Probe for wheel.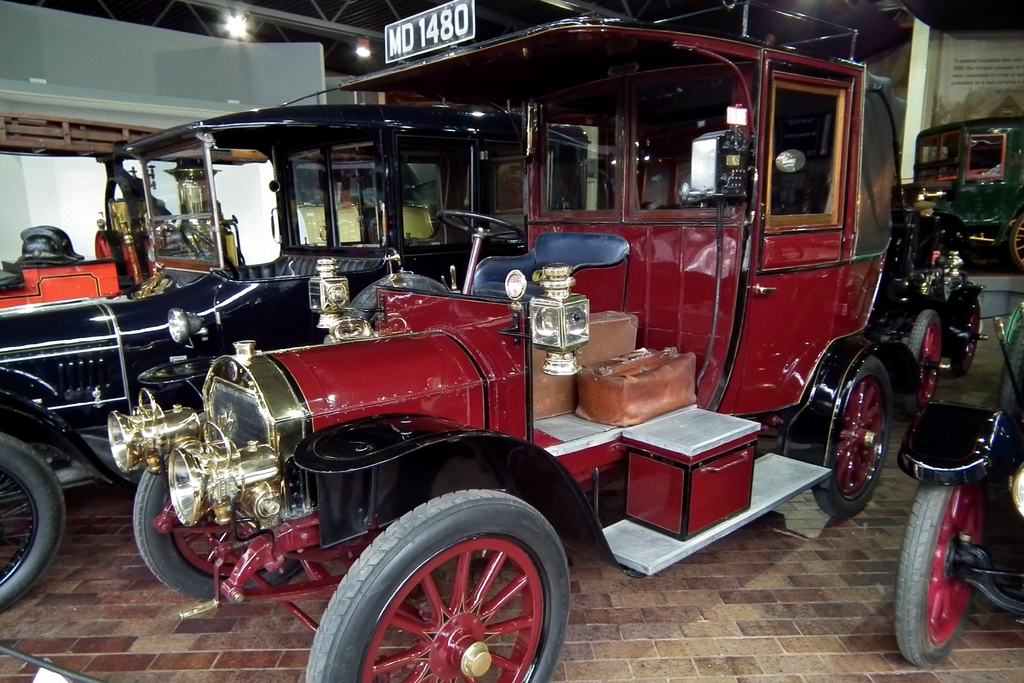
Probe result: detection(954, 286, 986, 372).
